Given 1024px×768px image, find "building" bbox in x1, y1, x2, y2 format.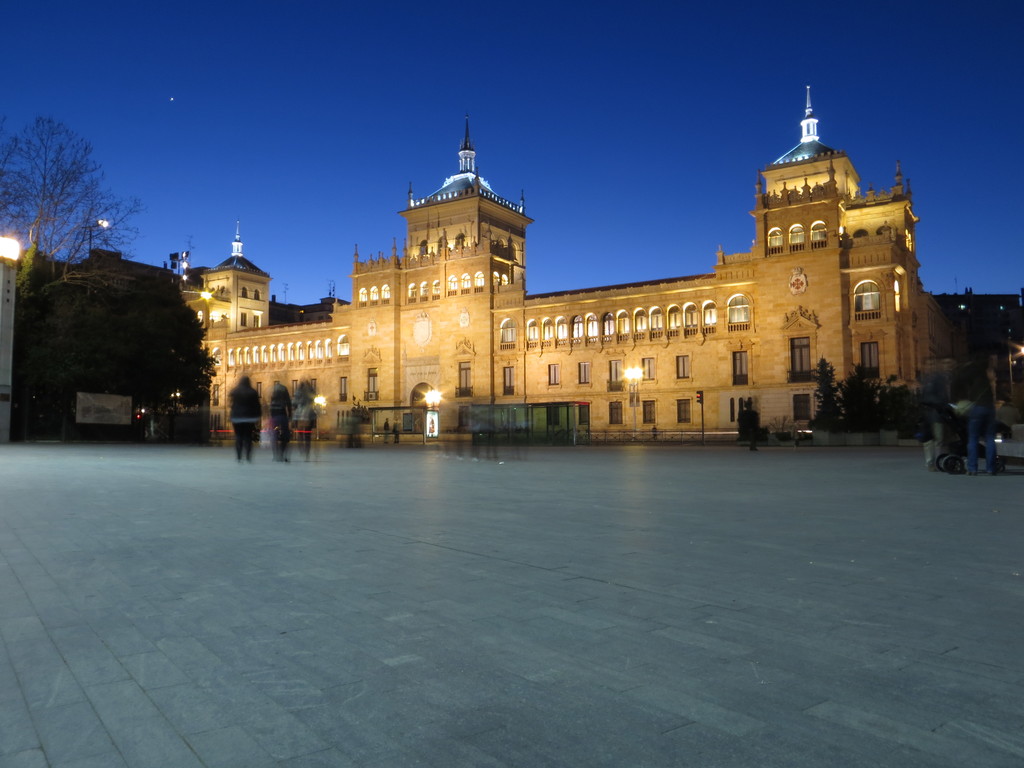
205, 81, 954, 429.
